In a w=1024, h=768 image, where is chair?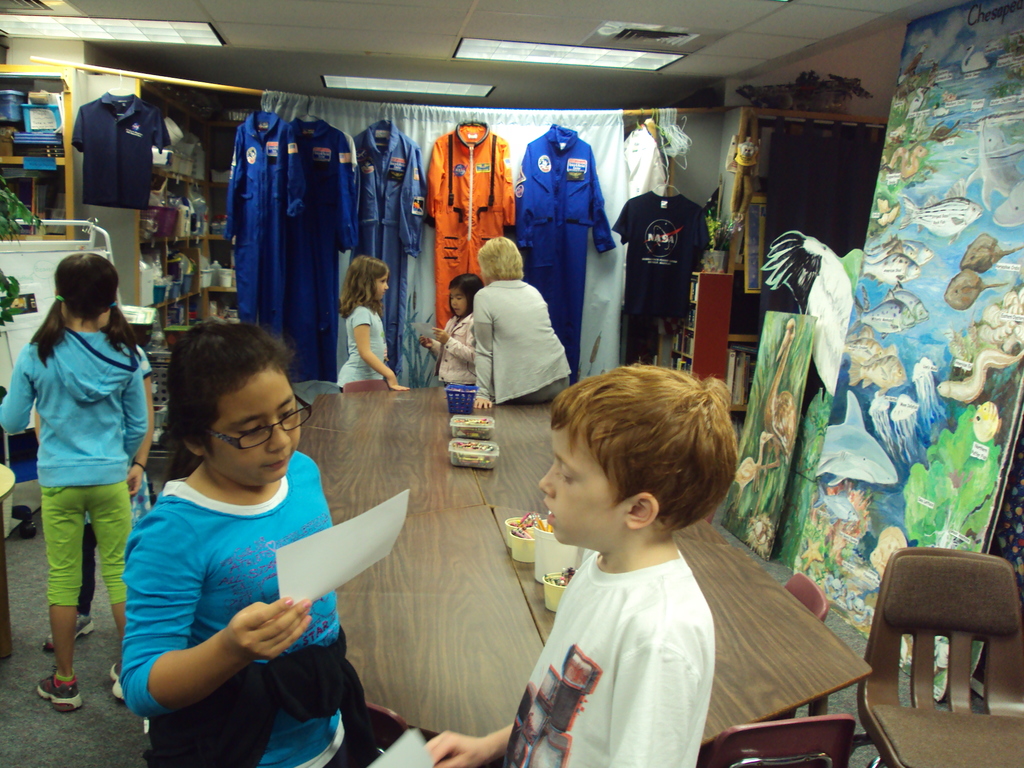
{"left": 765, "top": 569, "right": 833, "bottom": 724}.
